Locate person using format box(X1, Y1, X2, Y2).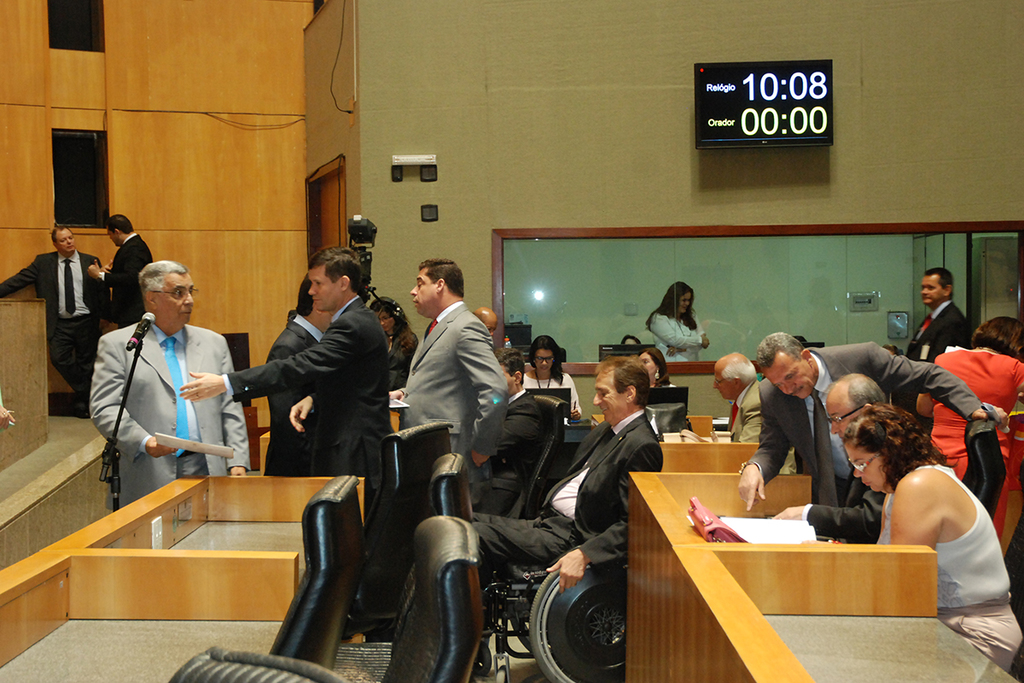
box(398, 253, 514, 505).
